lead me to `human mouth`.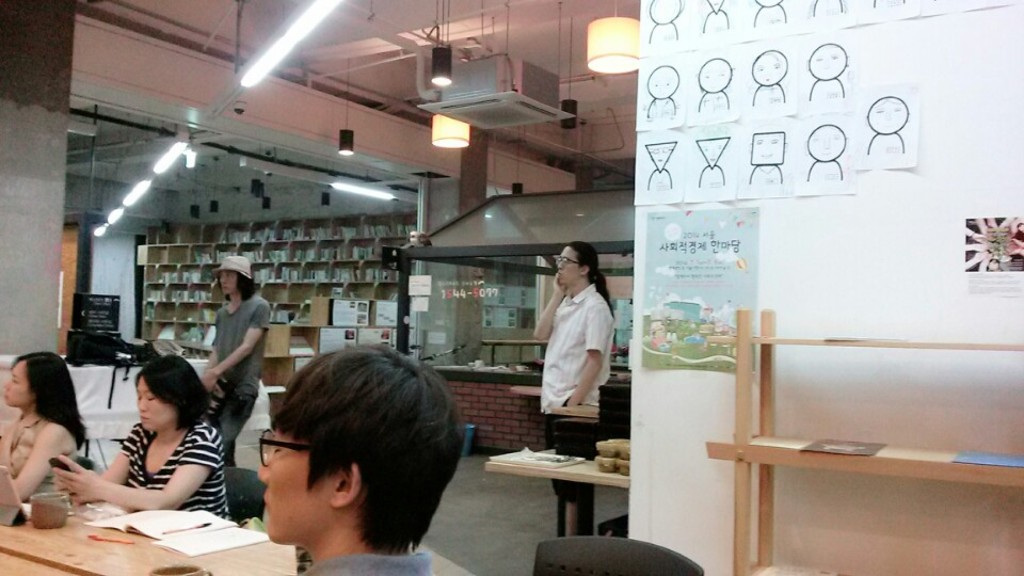
Lead to Rect(140, 410, 145, 418).
